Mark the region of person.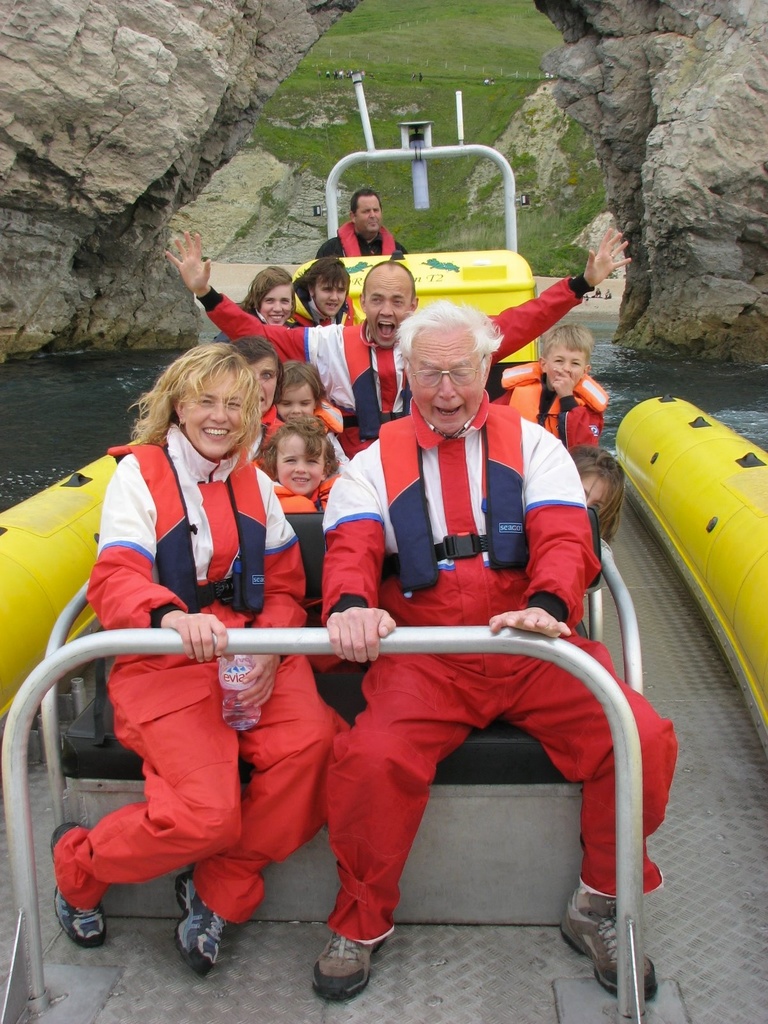
Region: BBox(307, 307, 682, 1012).
